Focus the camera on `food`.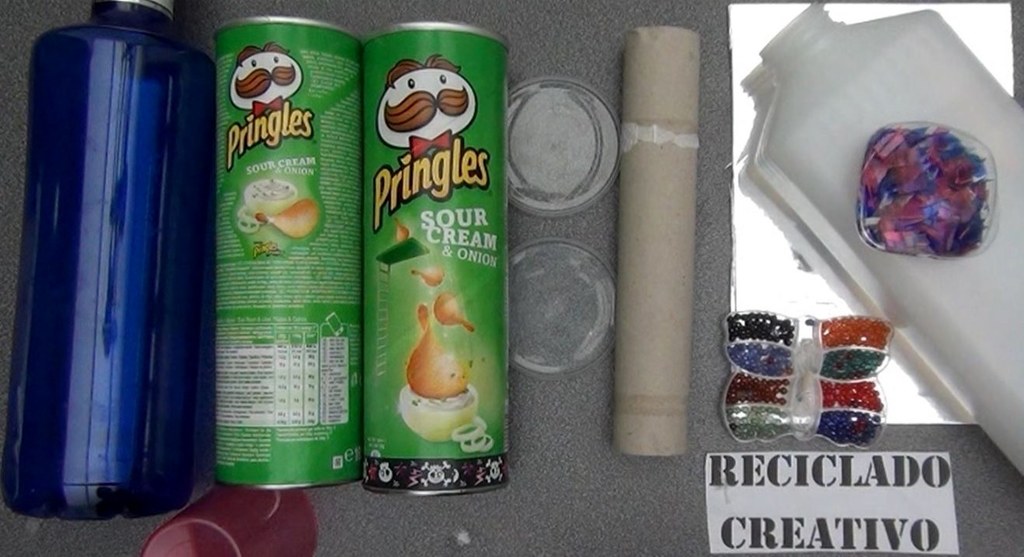
Focus region: (407,267,442,285).
